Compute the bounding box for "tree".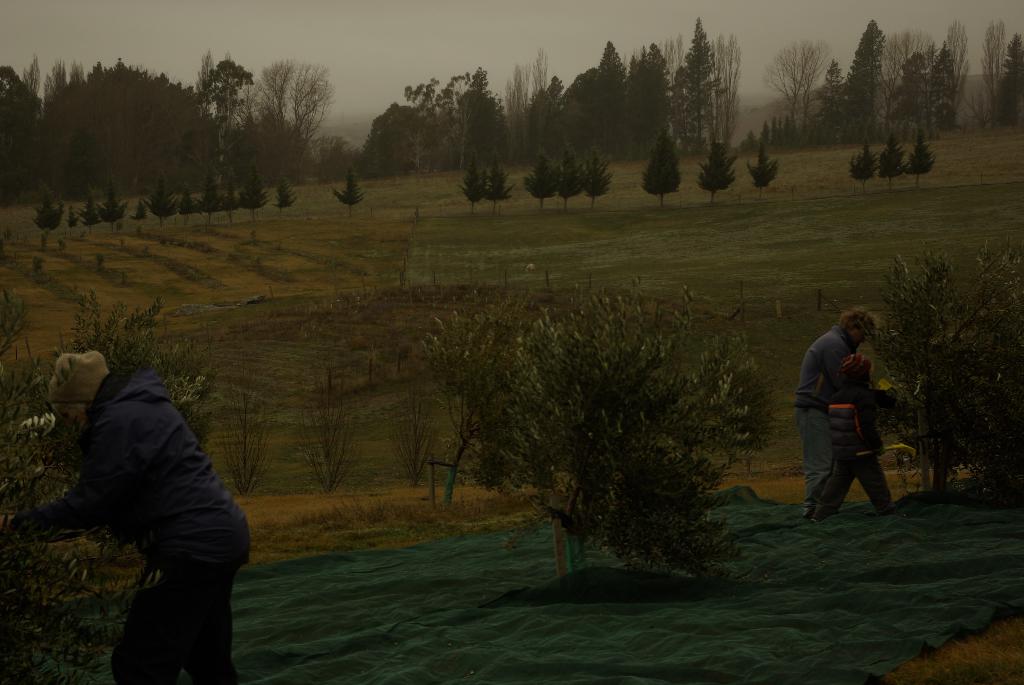
bbox=(331, 165, 364, 217).
